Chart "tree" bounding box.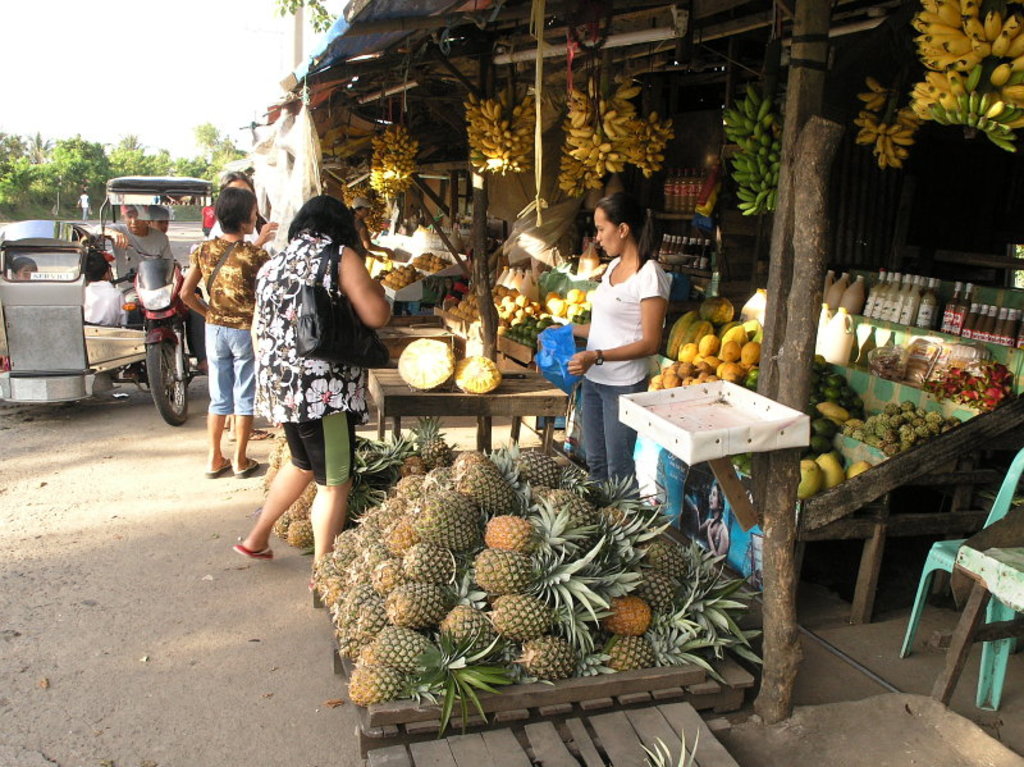
Charted: <box>191,108,243,161</box>.
